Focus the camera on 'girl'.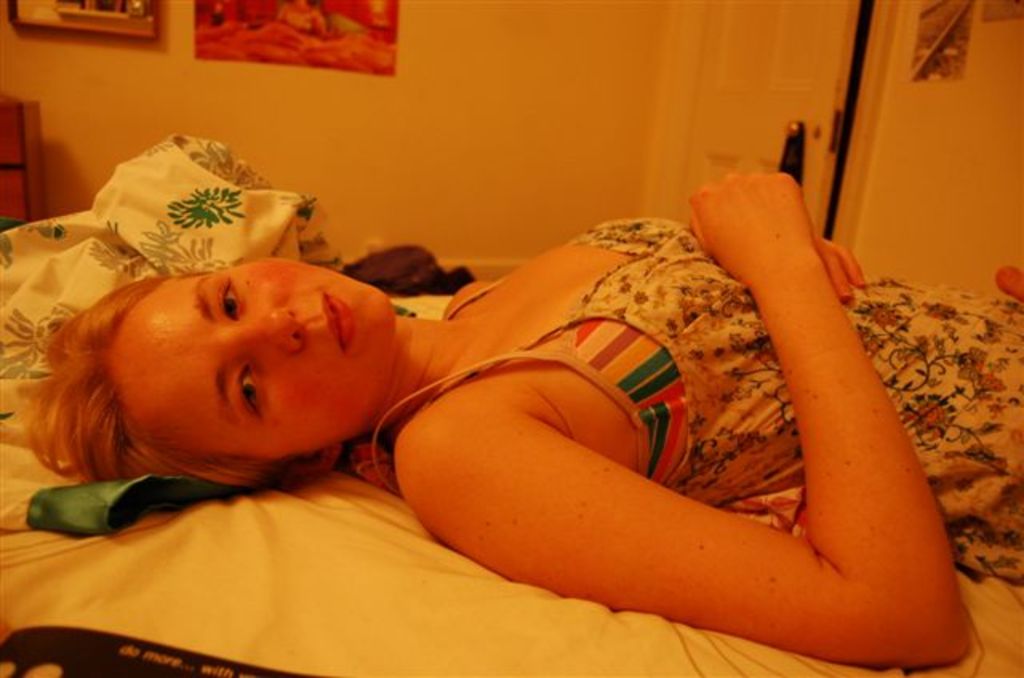
Focus region: select_region(14, 158, 1021, 673).
